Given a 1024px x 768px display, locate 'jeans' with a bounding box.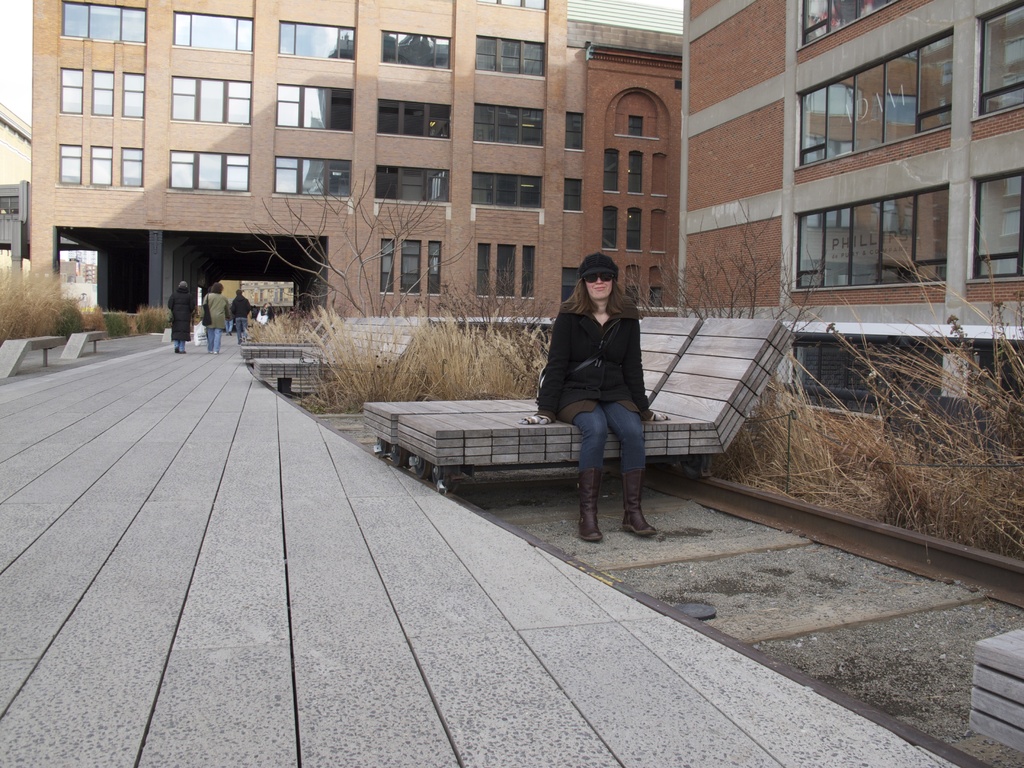
Located: 207/327/221/350.
